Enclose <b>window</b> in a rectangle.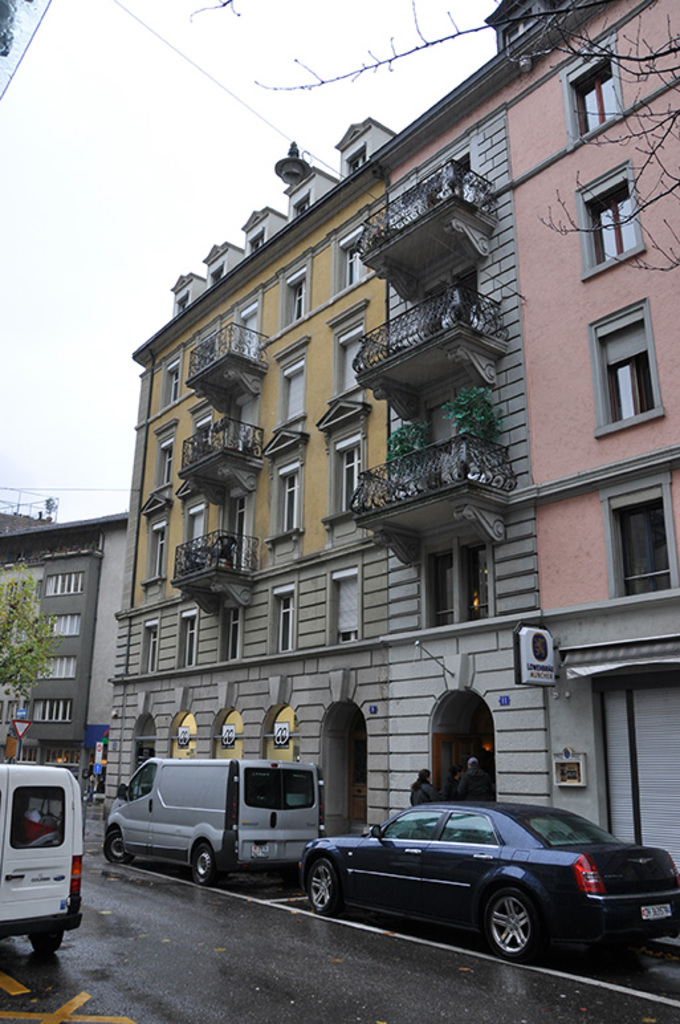
locate(268, 458, 300, 540).
